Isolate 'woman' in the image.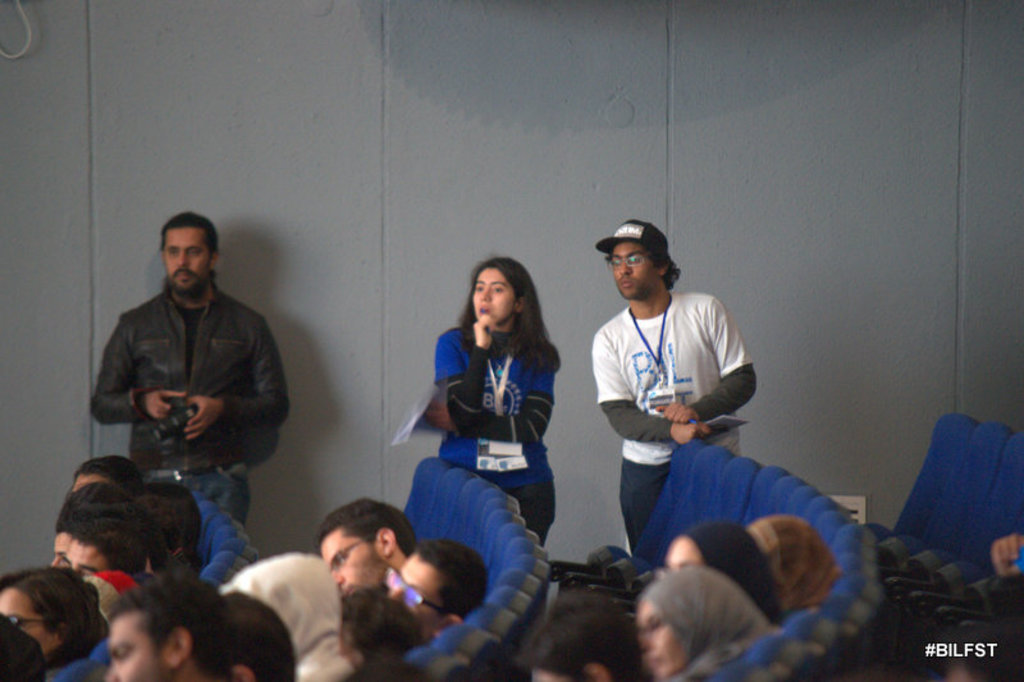
Isolated region: (x1=399, y1=262, x2=576, y2=592).
